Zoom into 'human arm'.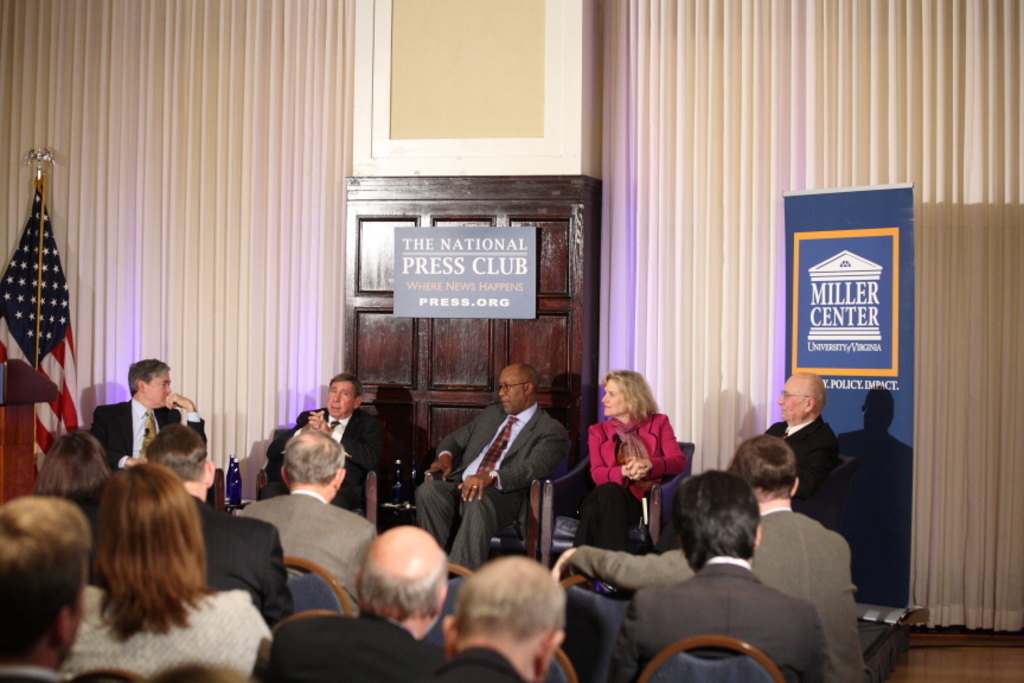
Zoom target: 460,423,571,503.
